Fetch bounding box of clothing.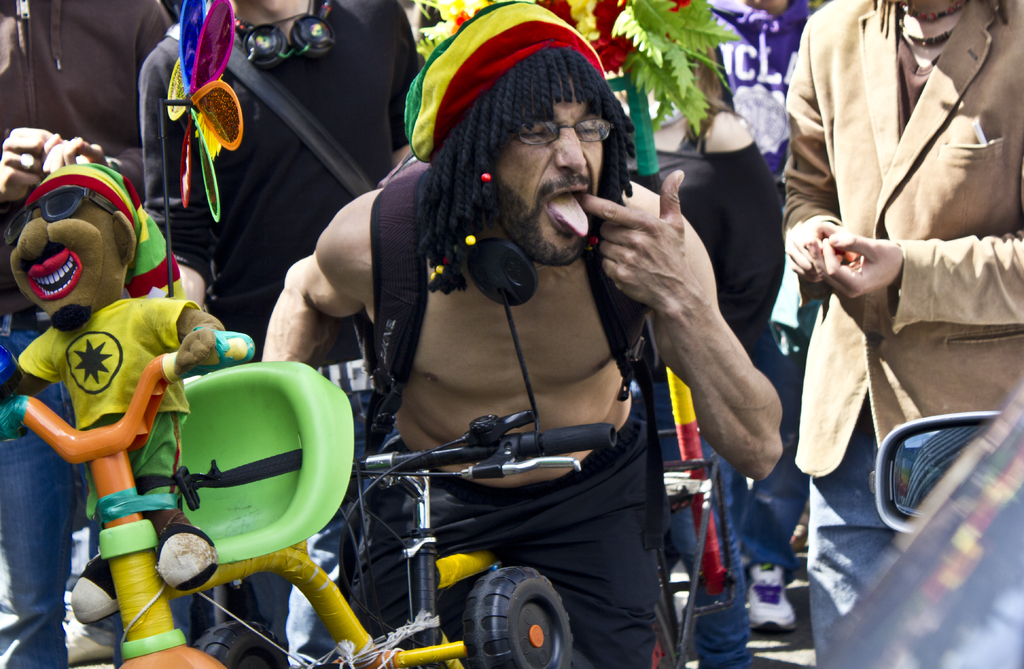
Bbox: 771 0 1023 666.
